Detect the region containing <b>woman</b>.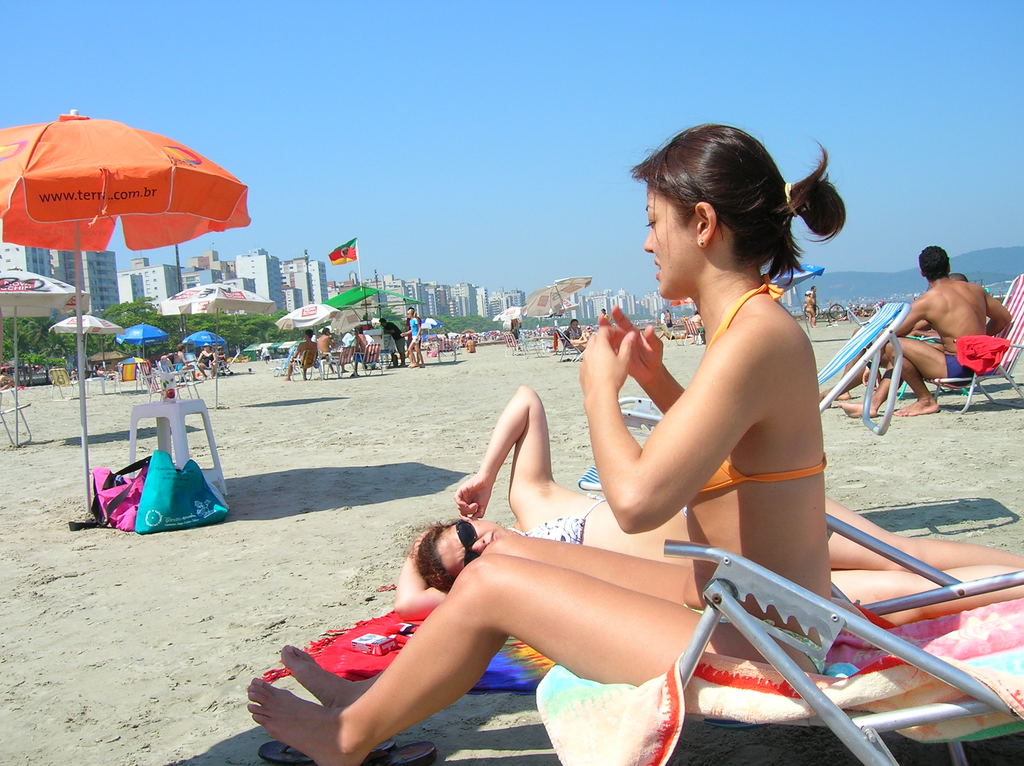
x1=174, y1=346, x2=195, y2=378.
